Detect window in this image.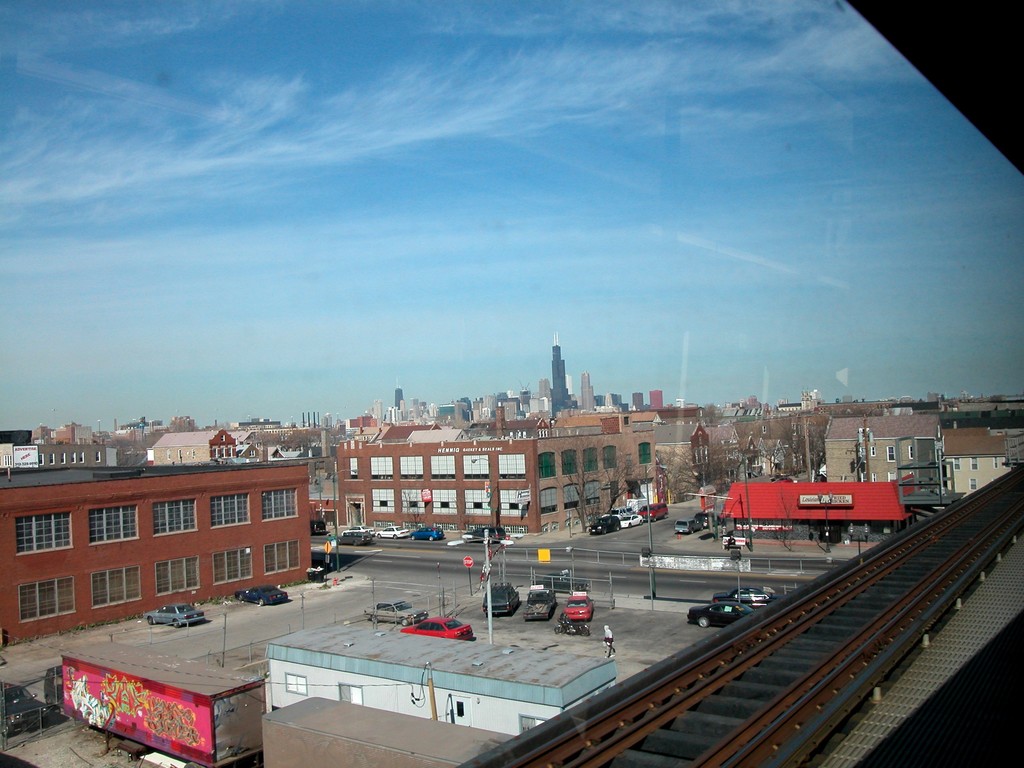
Detection: 87 566 141 608.
